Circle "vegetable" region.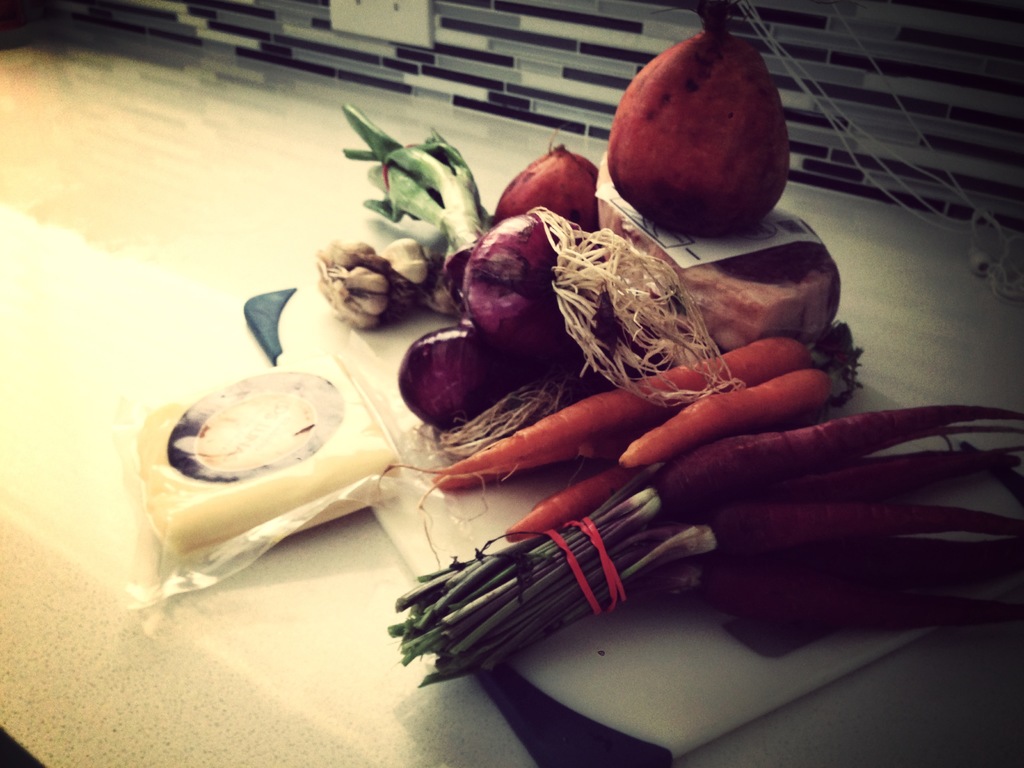
Region: <box>321,246,419,332</box>.
